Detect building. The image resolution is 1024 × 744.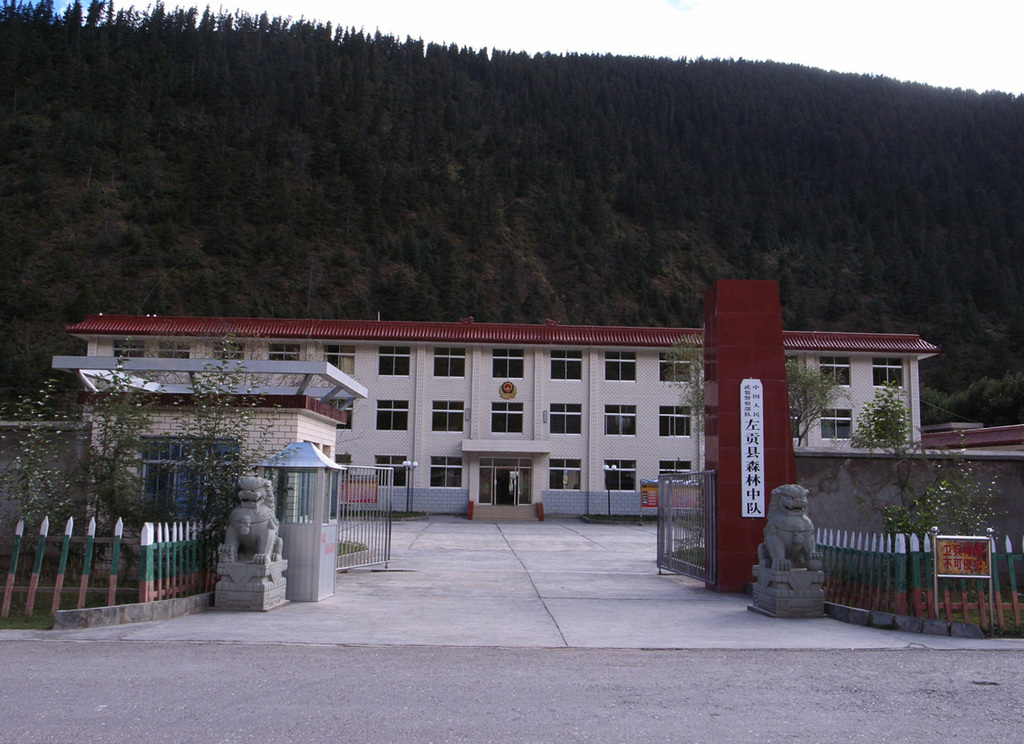
region(51, 310, 941, 522).
